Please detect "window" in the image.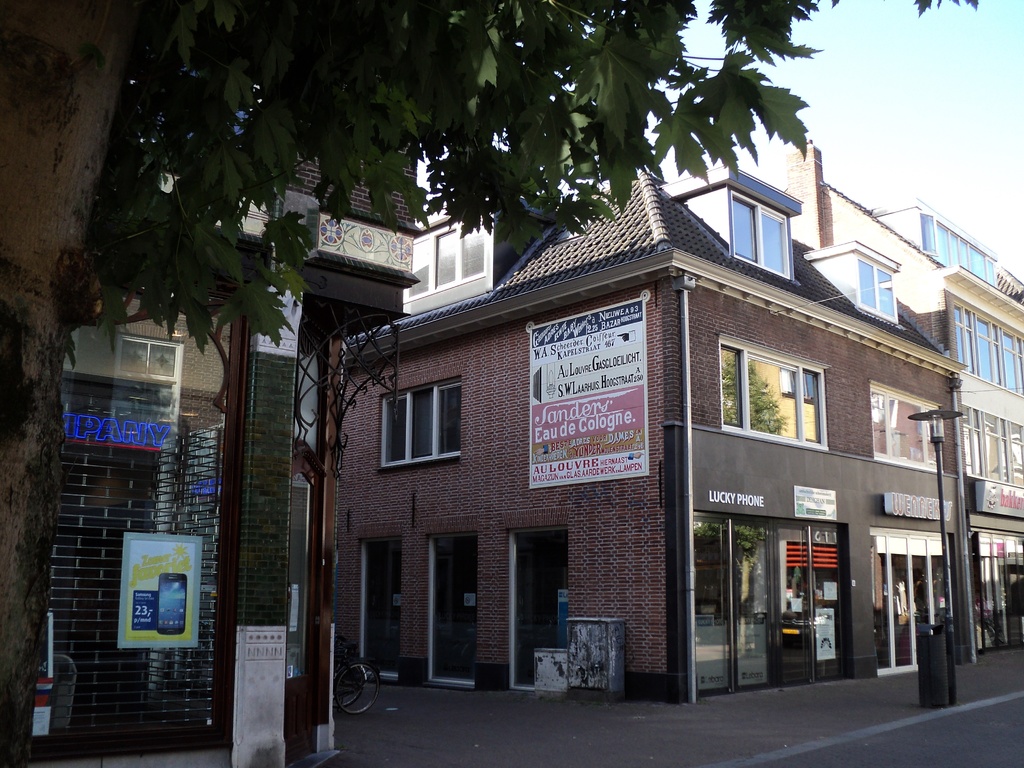
left=374, top=381, right=461, bottom=471.
